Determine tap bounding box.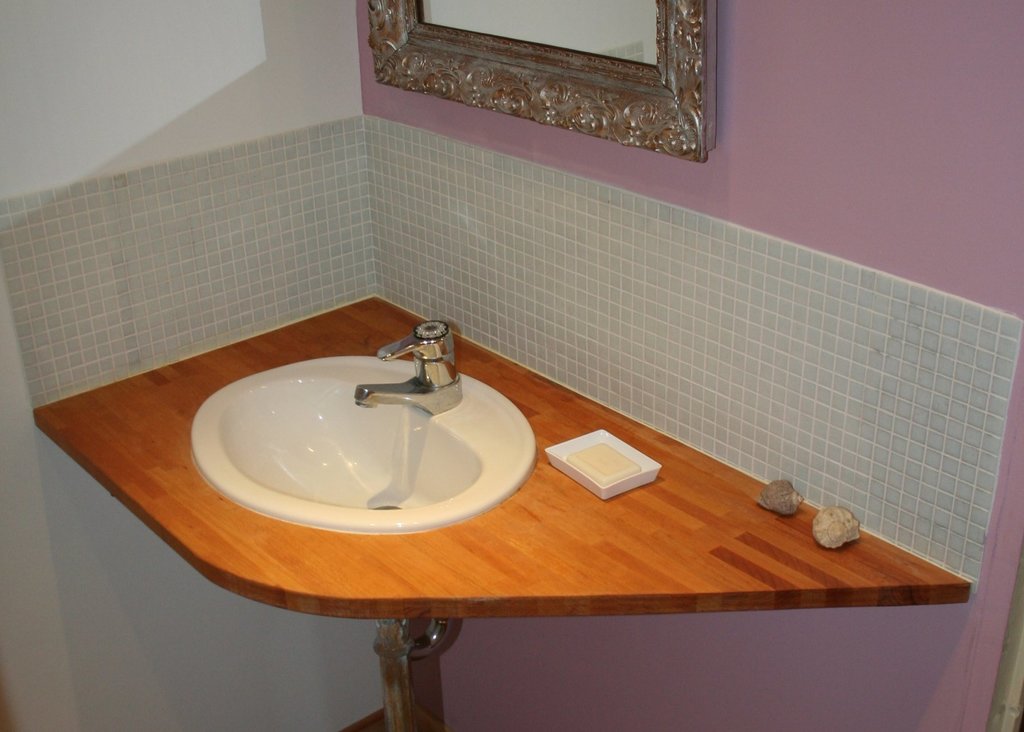
Determined: 355/321/462/415.
